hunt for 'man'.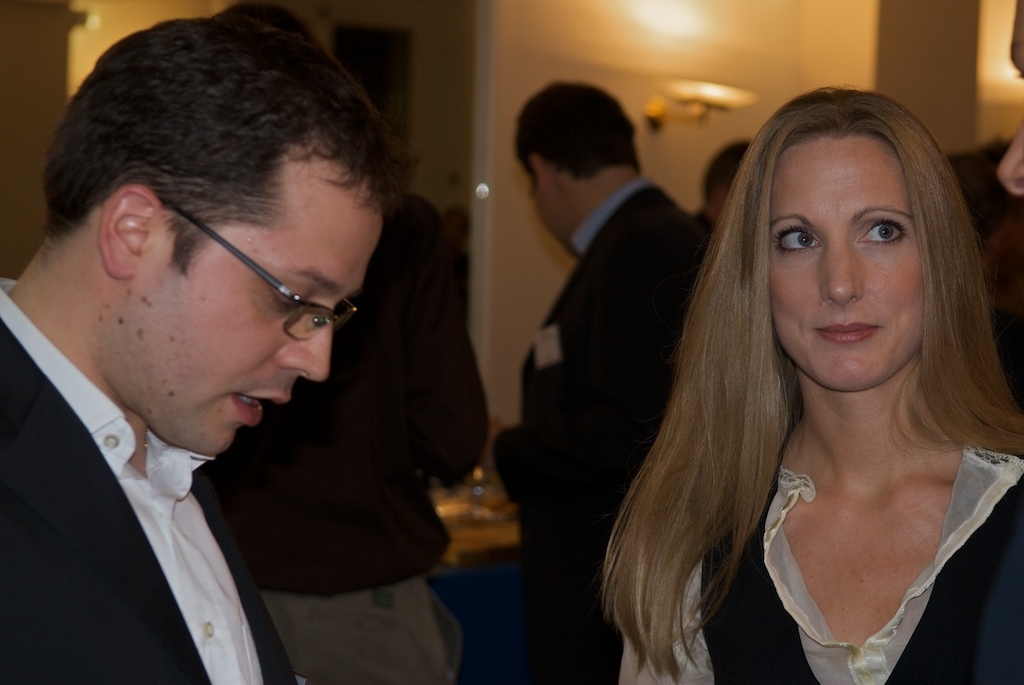
Hunted down at 485/70/700/684.
